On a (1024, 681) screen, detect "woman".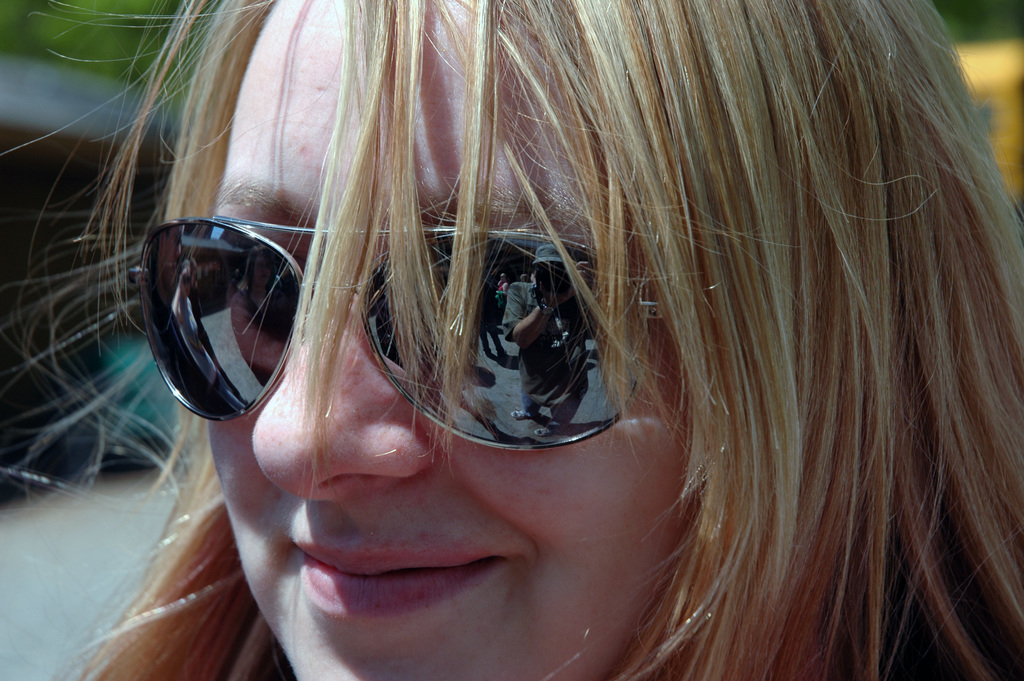
(60, 49, 993, 675).
